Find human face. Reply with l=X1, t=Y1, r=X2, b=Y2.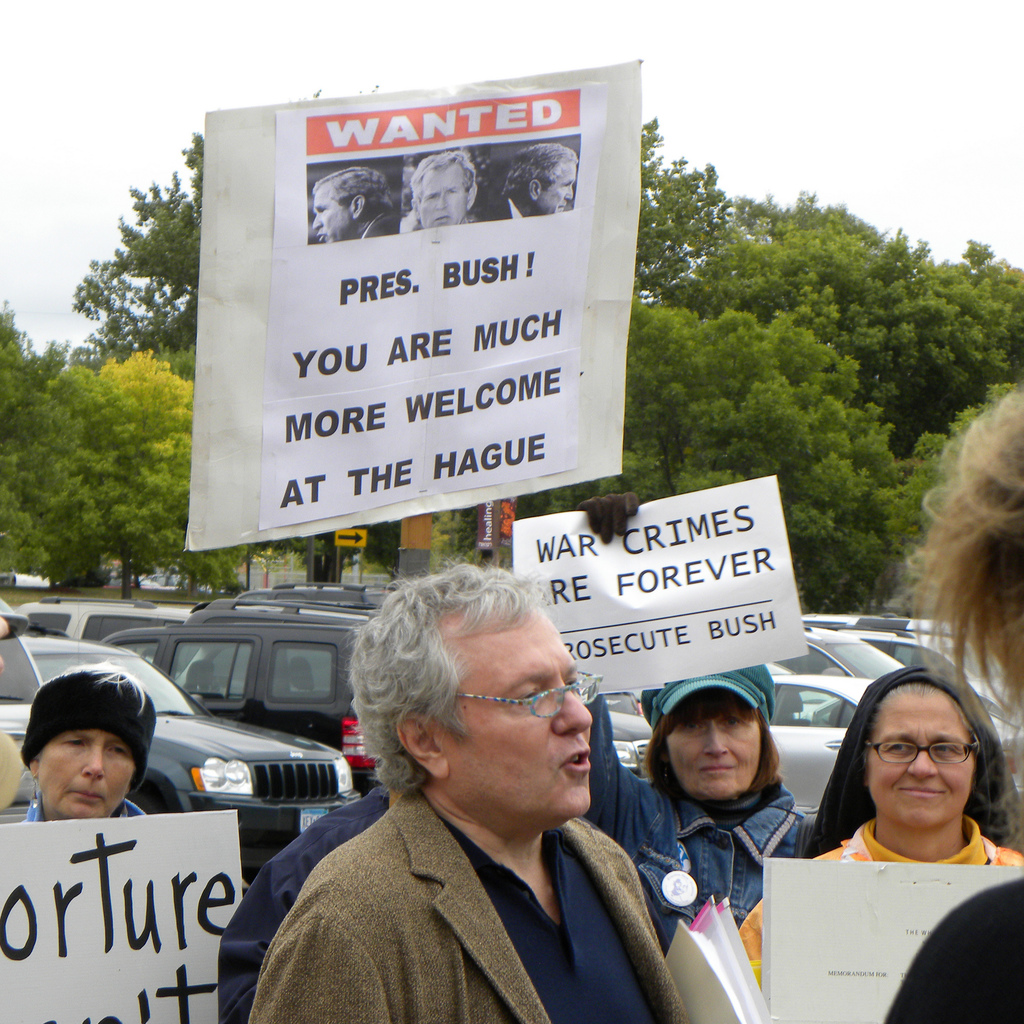
l=373, t=593, r=624, b=842.
